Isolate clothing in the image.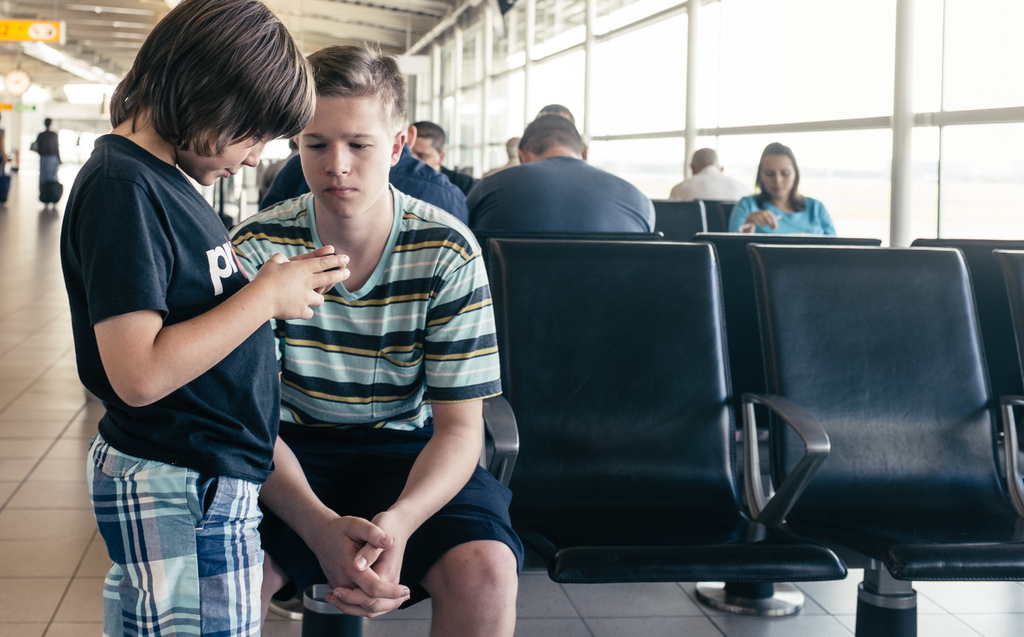
Isolated region: box=[37, 129, 62, 183].
